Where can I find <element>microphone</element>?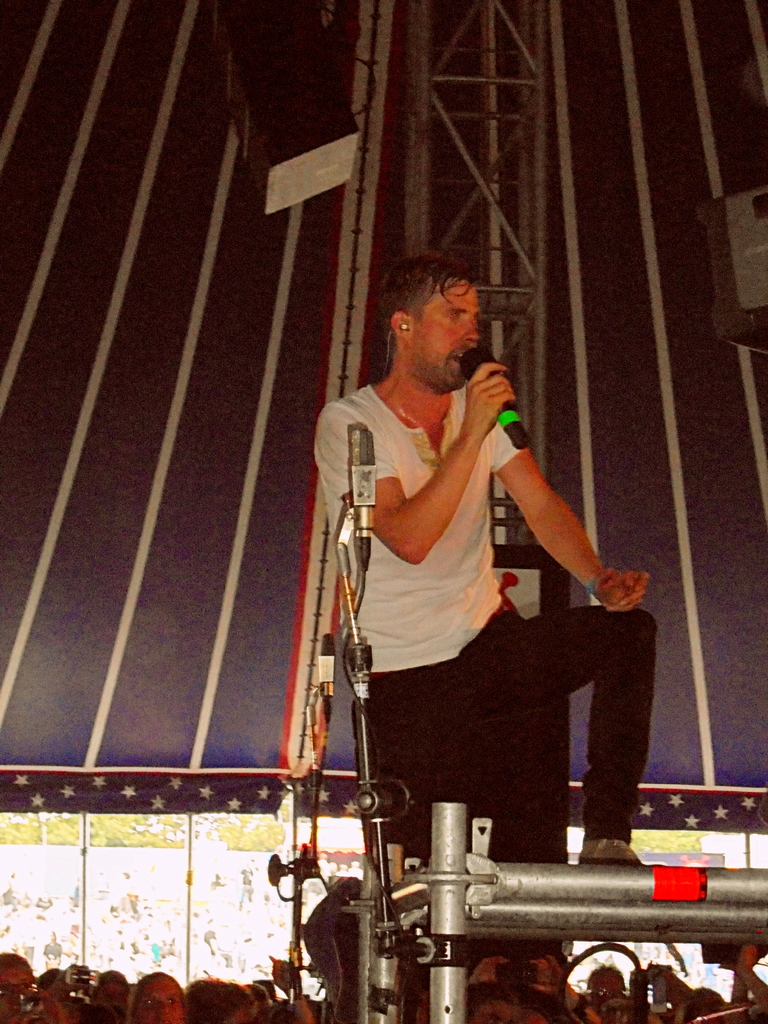
You can find it at 352, 417, 374, 571.
